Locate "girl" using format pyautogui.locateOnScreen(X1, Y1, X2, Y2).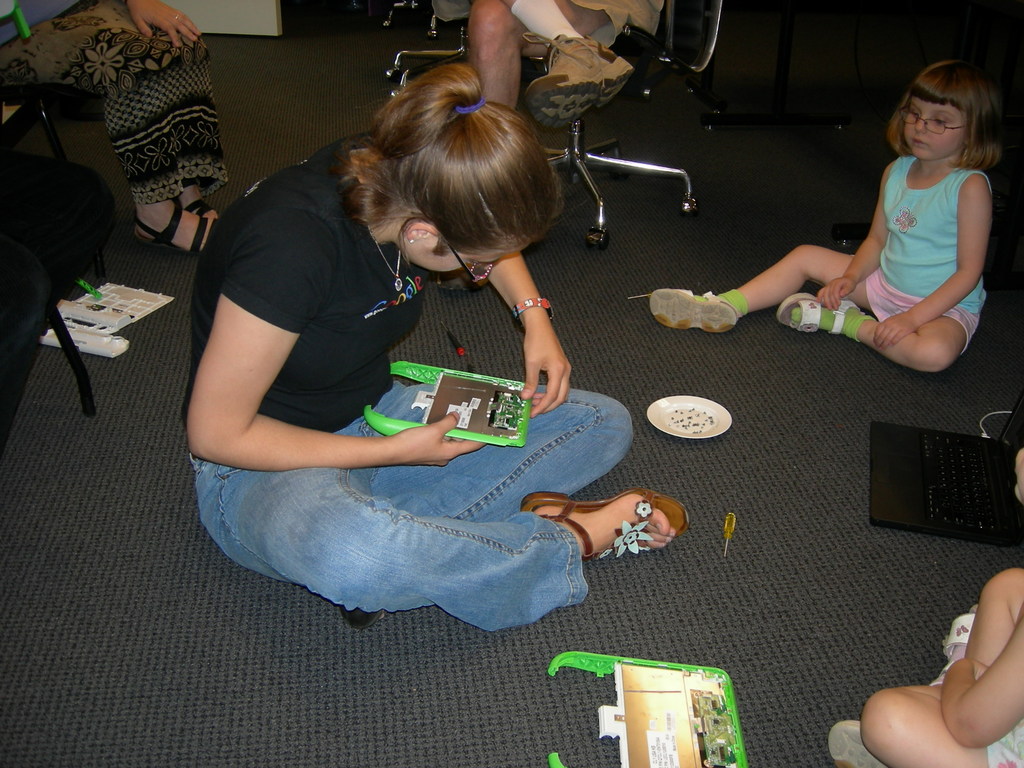
pyautogui.locateOnScreen(828, 449, 1023, 767).
